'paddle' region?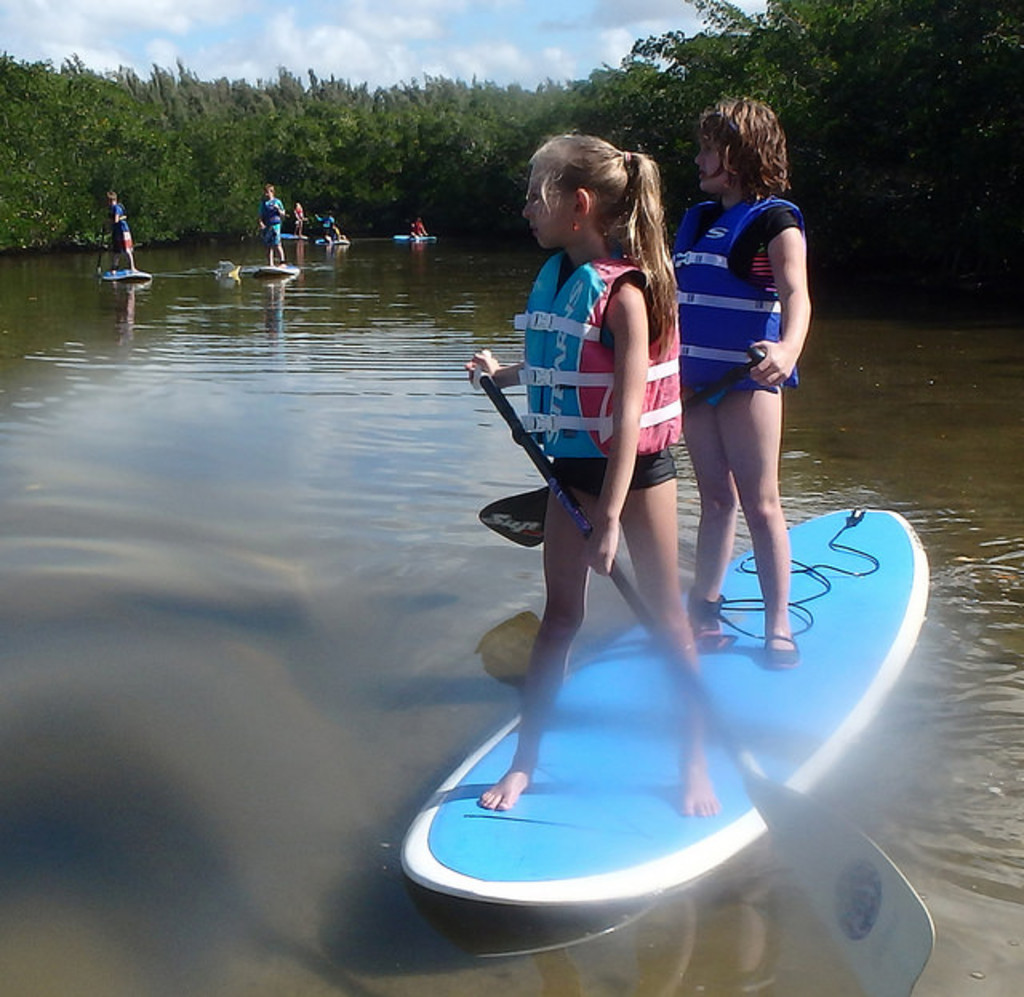
x1=94 y1=214 x2=109 y2=278
